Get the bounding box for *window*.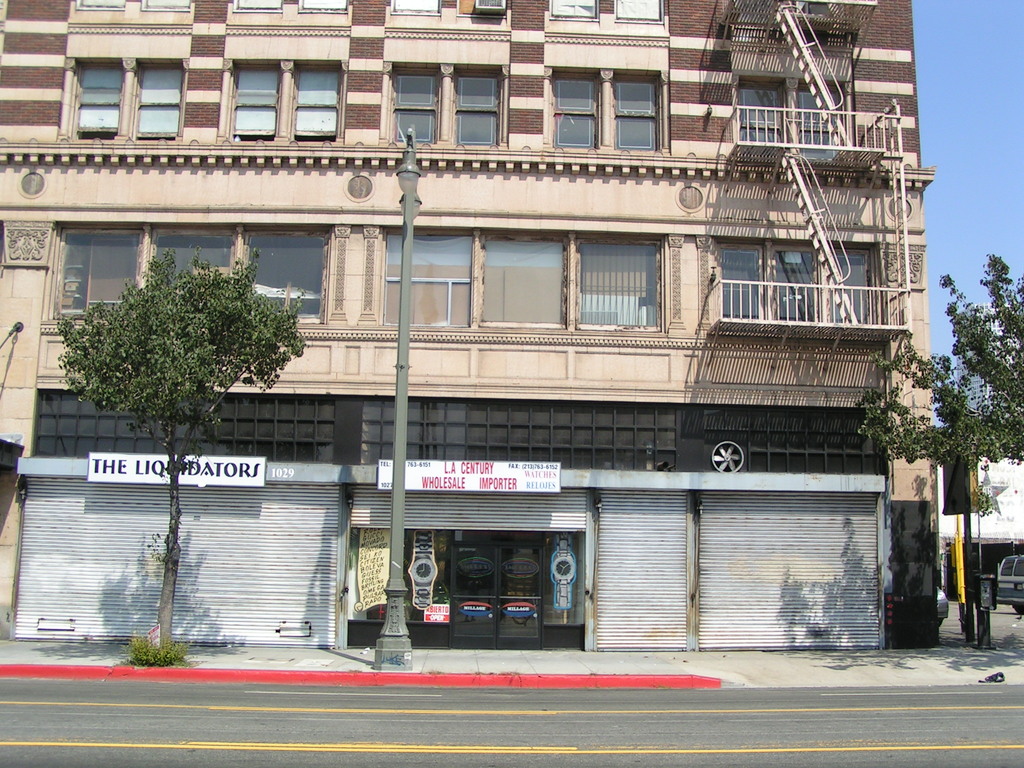
box(141, 0, 194, 15).
